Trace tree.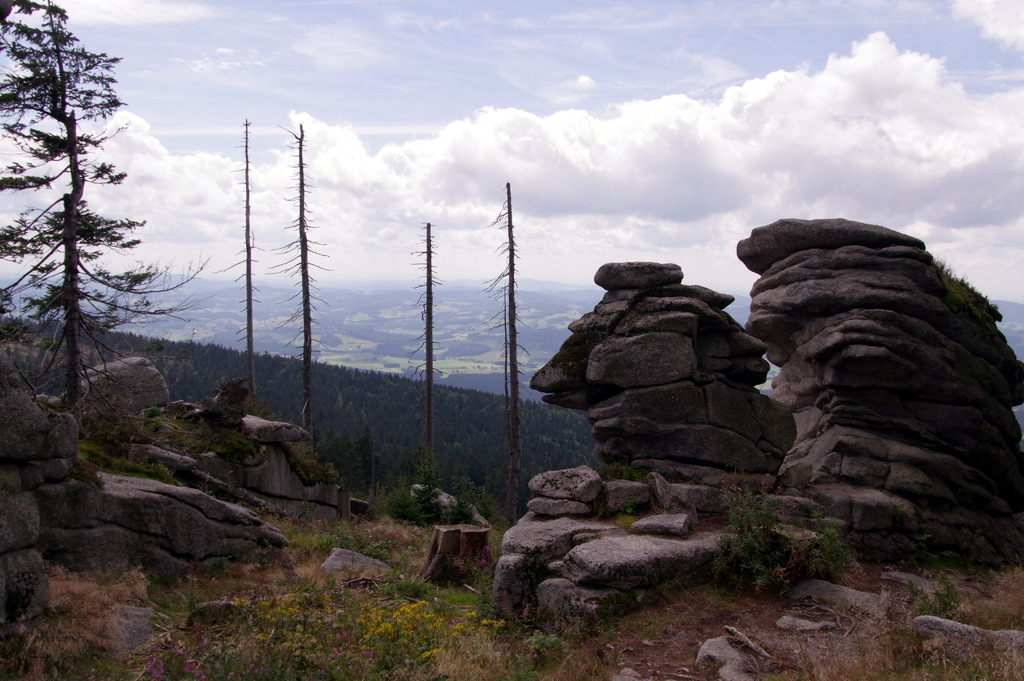
Traced to 485, 184, 535, 523.
